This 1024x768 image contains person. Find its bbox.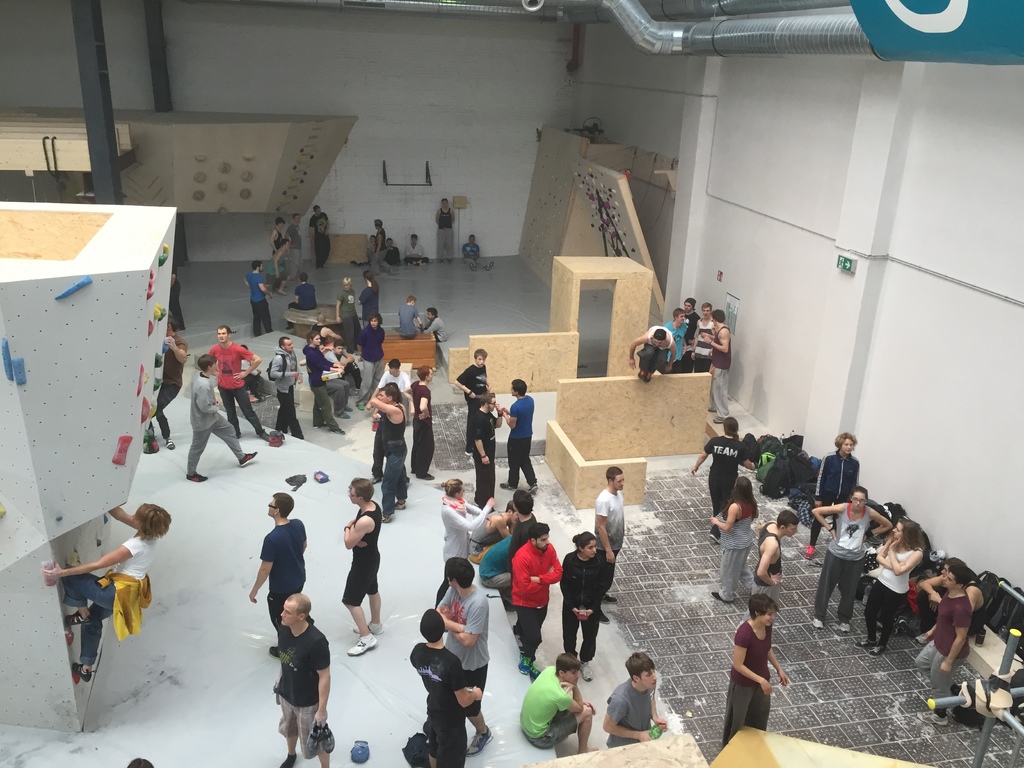
632, 292, 737, 420.
